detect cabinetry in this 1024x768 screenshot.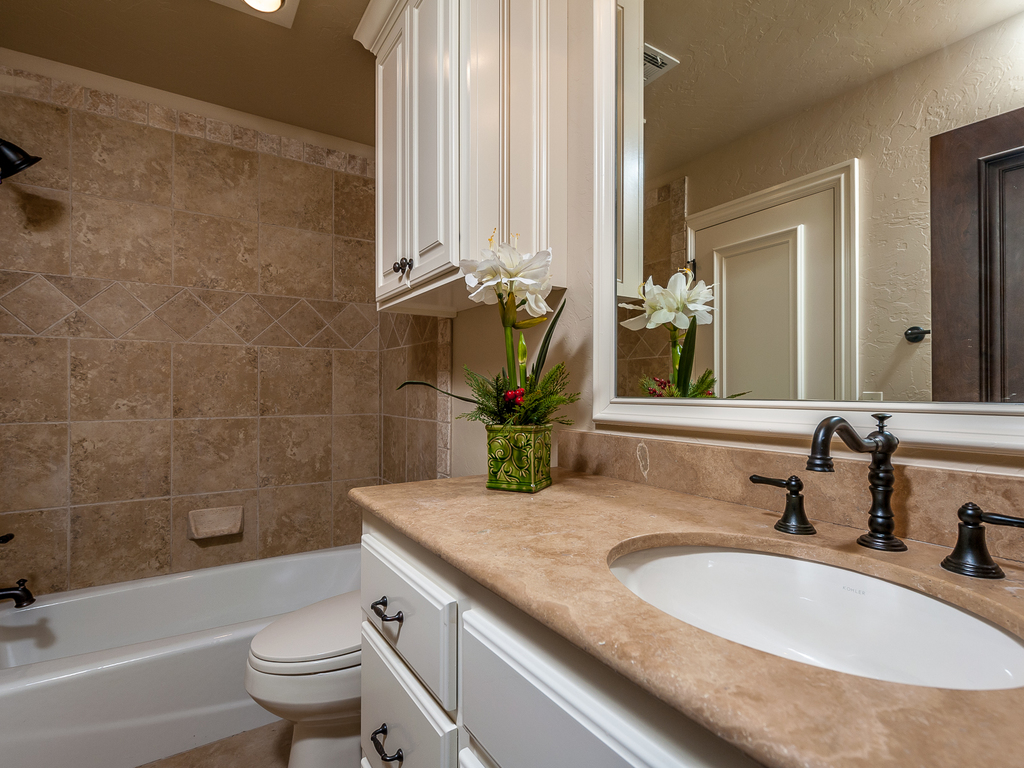
Detection: rect(361, 625, 459, 767).
